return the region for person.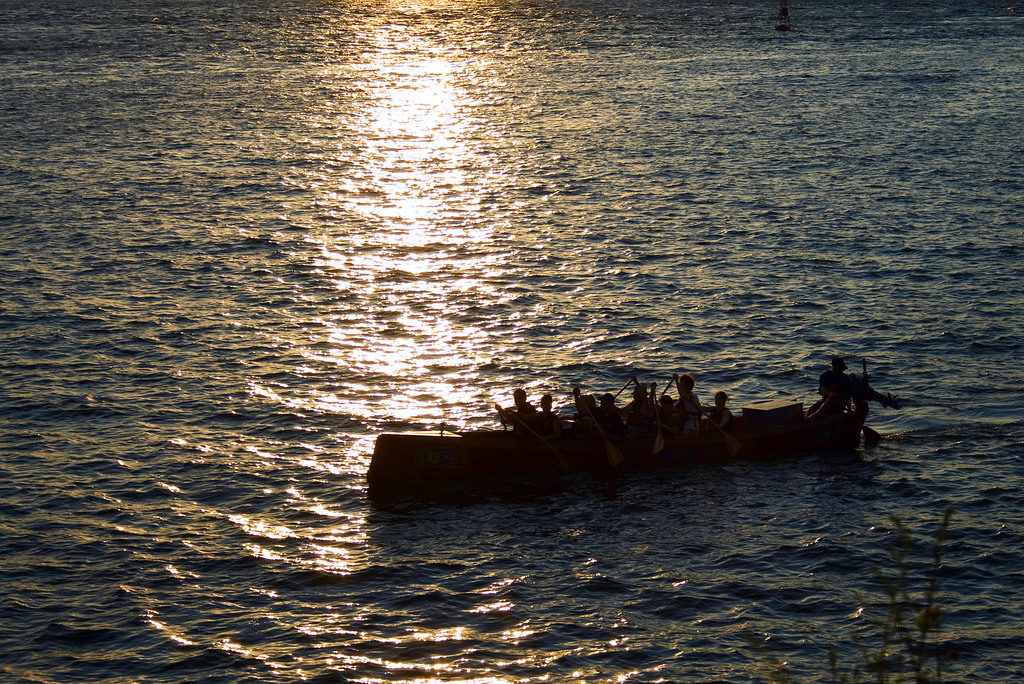
left=600, top=393, right=624, bottom=431.
